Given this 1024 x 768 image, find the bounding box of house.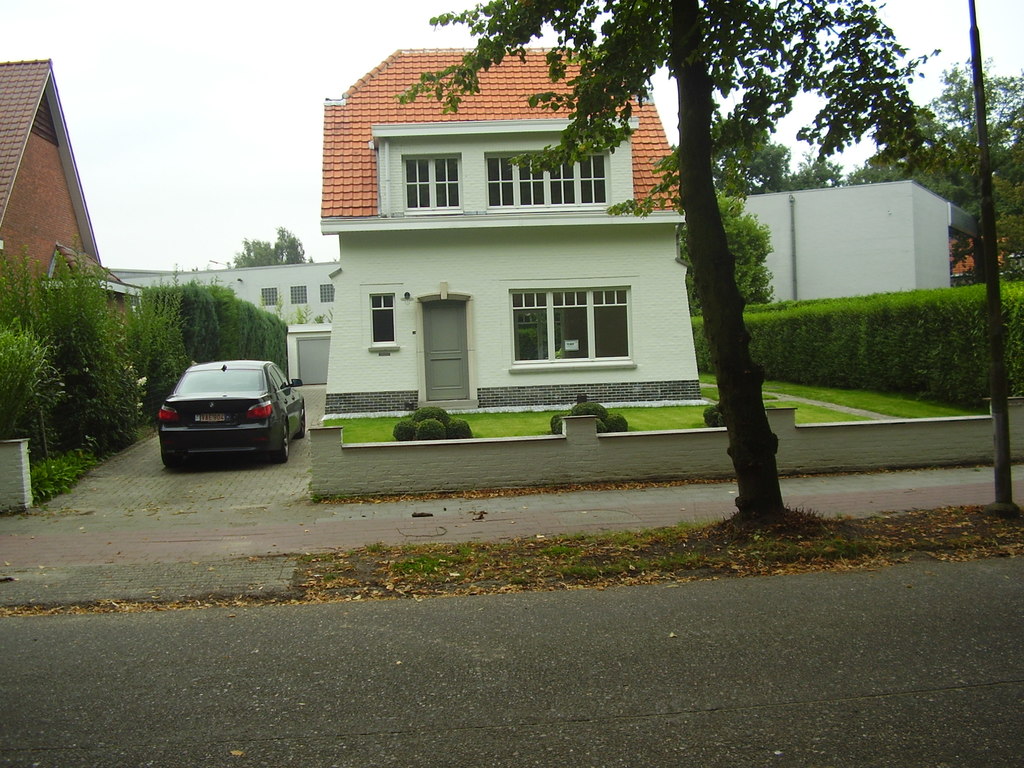
l=0, t=61, r=131, b=365.
